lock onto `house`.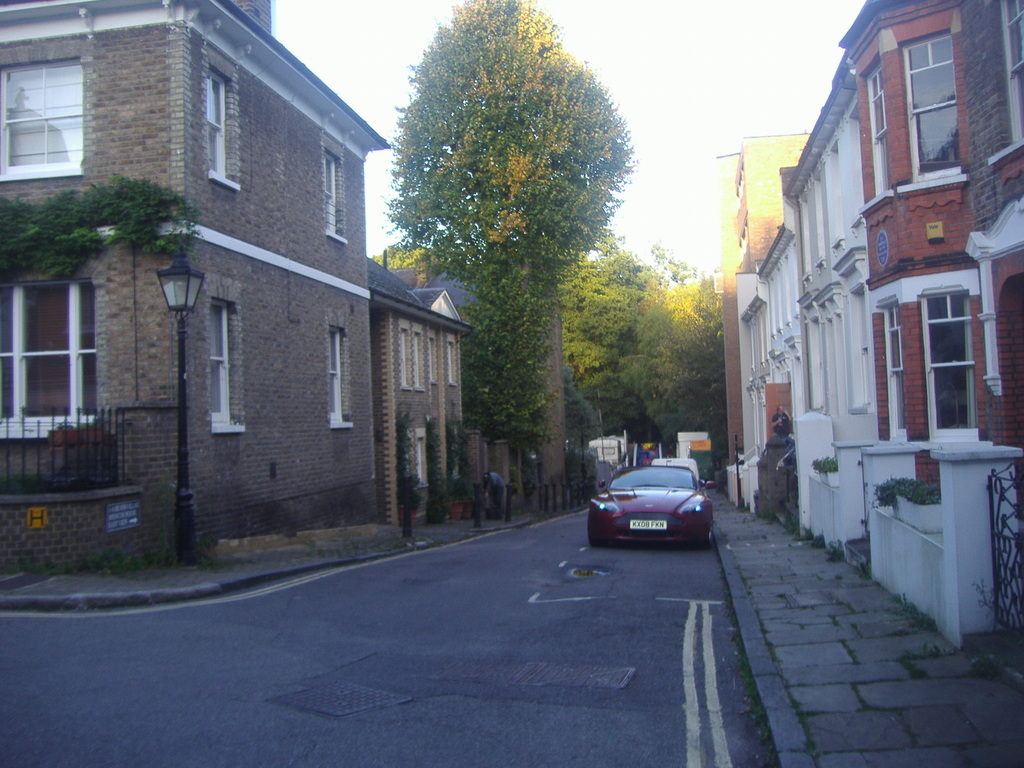
Locked: BBox(719, 127, 818, 508).
